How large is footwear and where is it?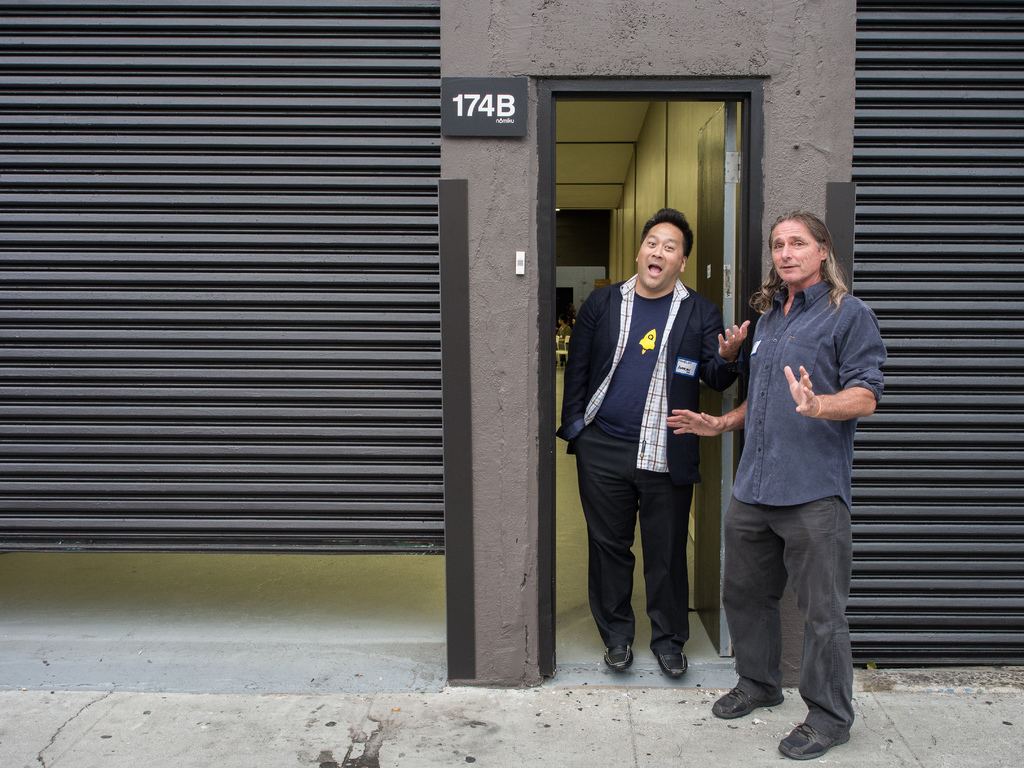
Bounding box: rect(600, 638, 636, 675).
